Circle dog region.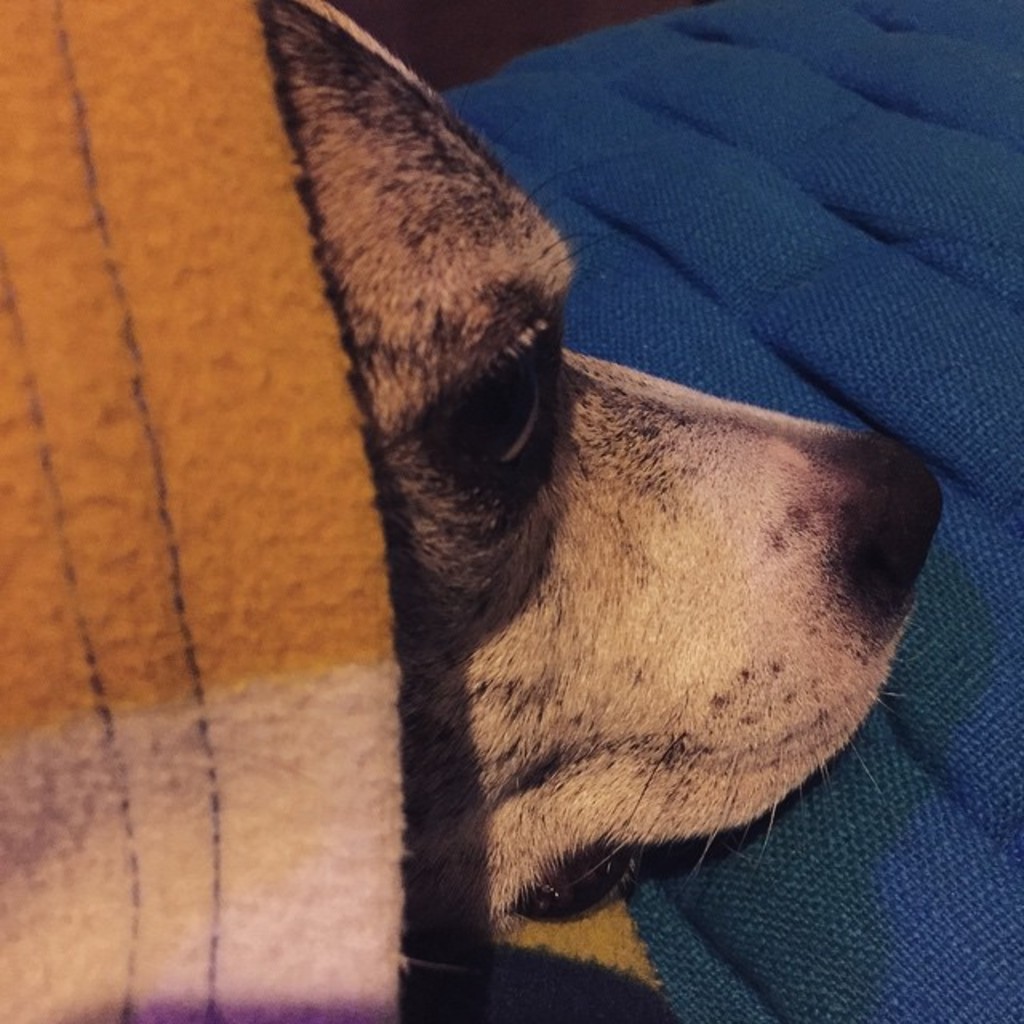
Region: BBox(0, 0, 950, 1022).
